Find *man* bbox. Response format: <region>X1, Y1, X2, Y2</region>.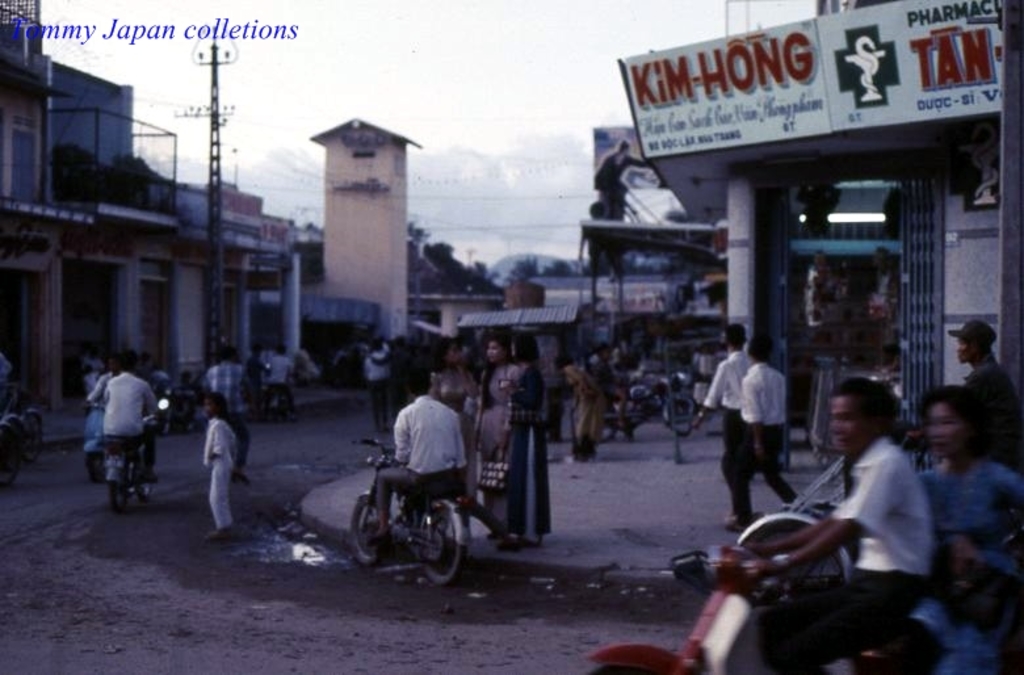
<region>361, 339, 390, 439</region>.
